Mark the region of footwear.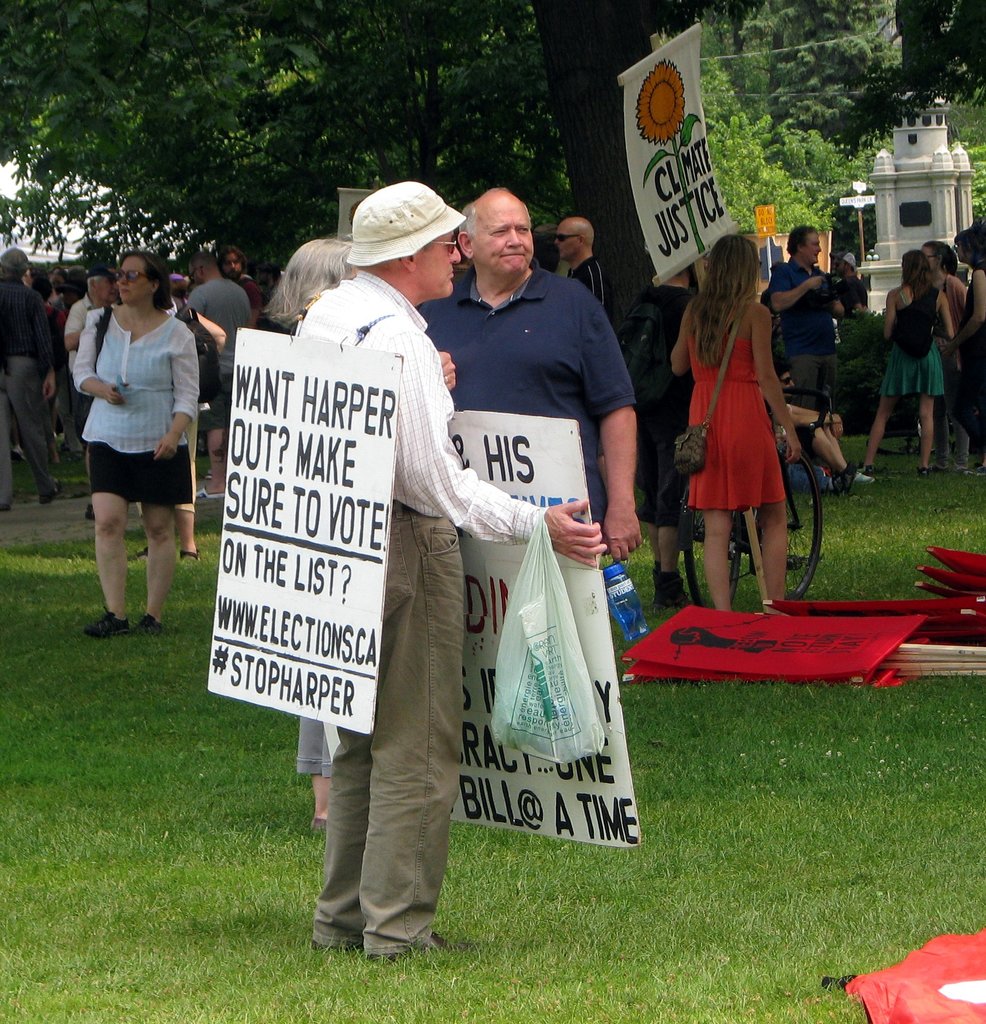
Region: Rect(312, 817, 326, 834).
